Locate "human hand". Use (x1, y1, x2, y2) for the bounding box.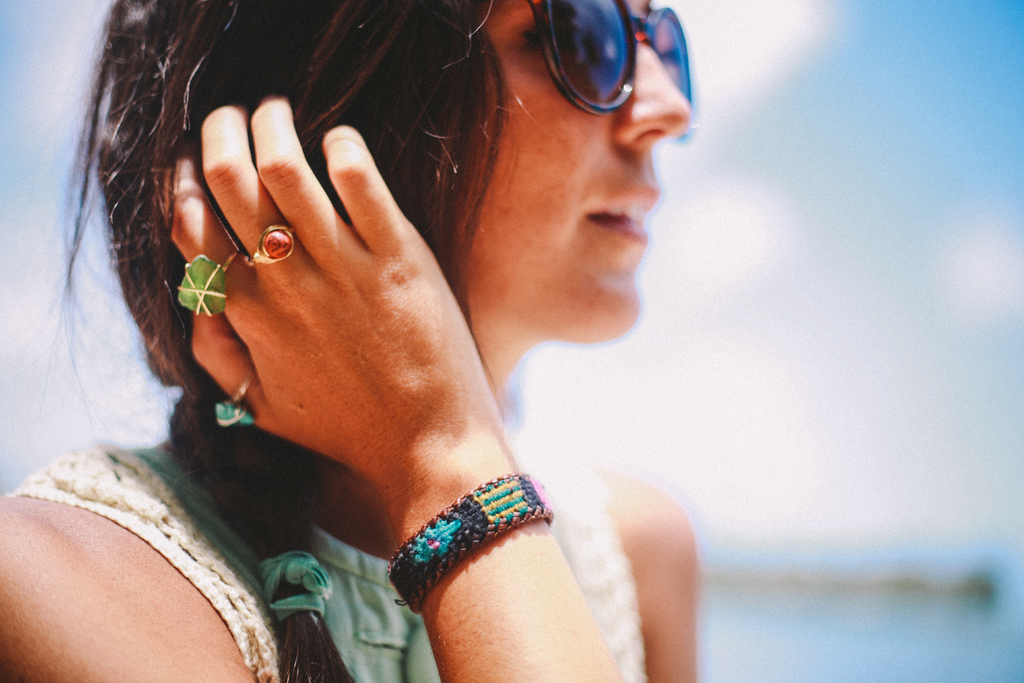
(155, 154, 531, 583).
